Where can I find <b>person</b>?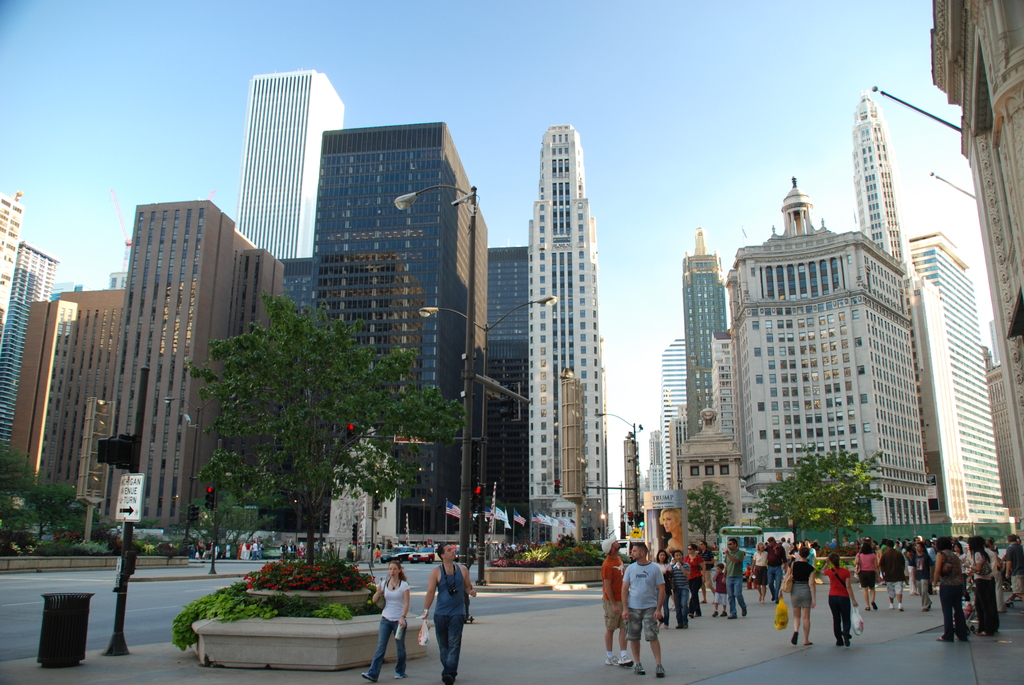
You can find it at BBox(772, 543, 817, 645).
